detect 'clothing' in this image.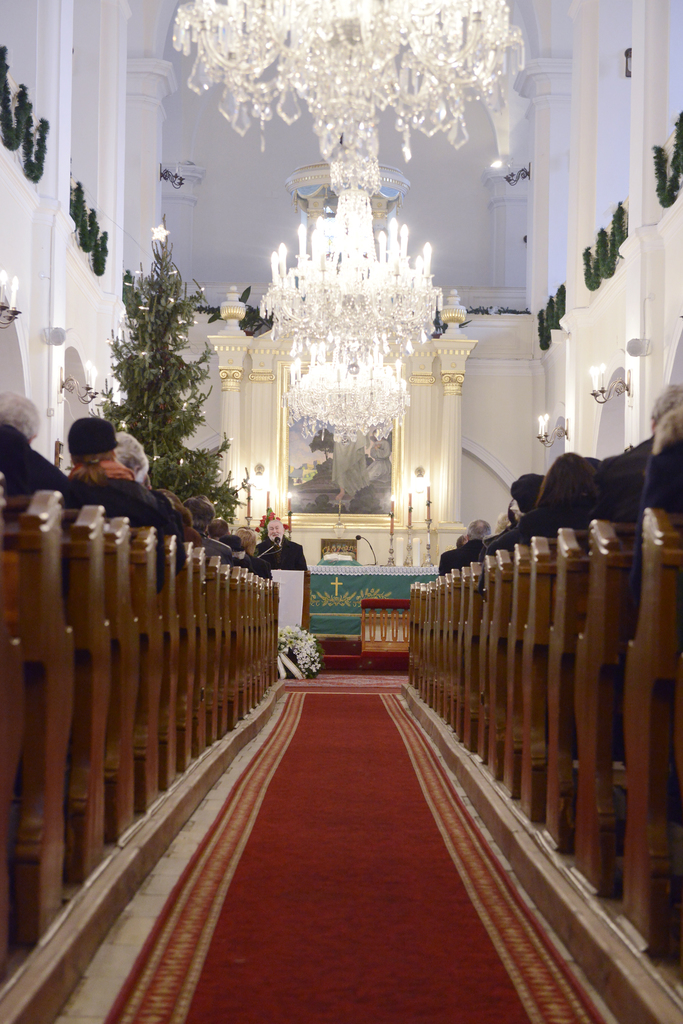
Detection: 63,468,177,537.
